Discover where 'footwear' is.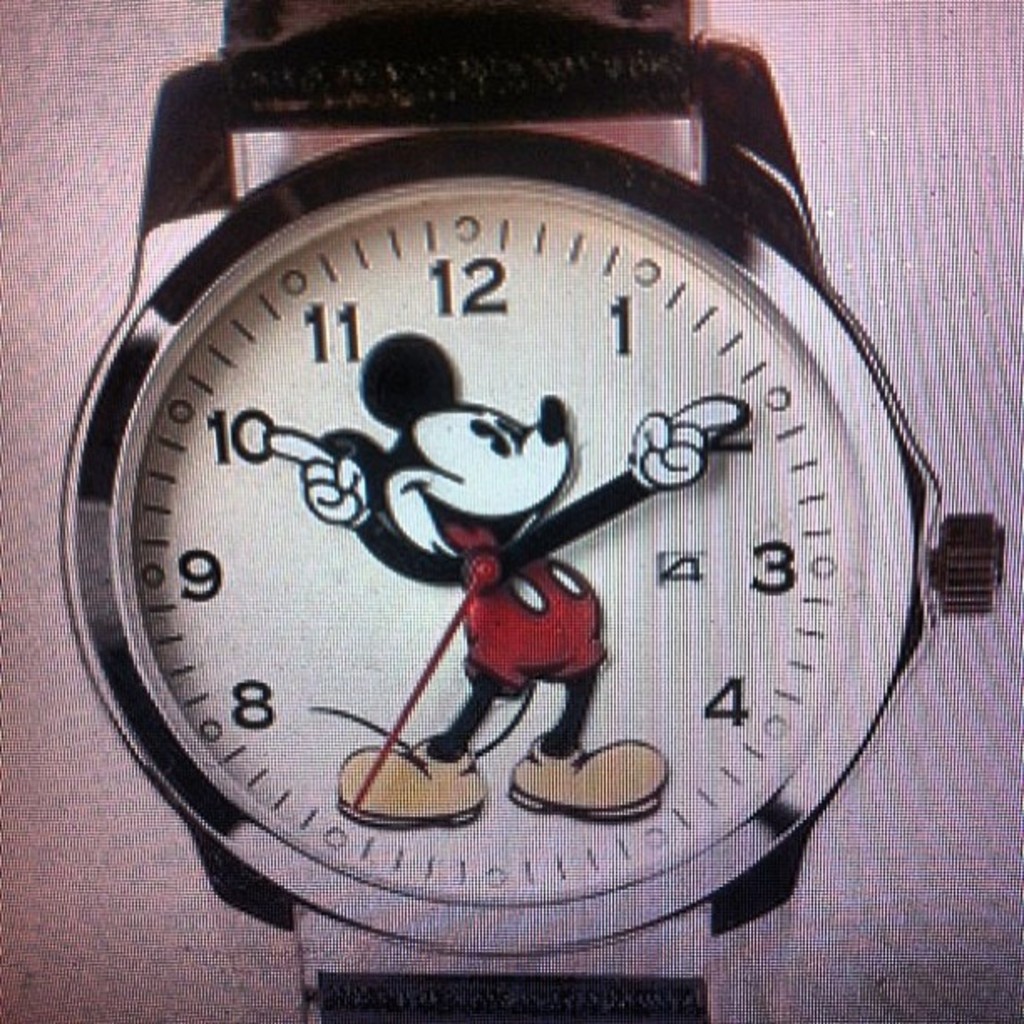
Discovered at <box>500,730,678,817</box>.
